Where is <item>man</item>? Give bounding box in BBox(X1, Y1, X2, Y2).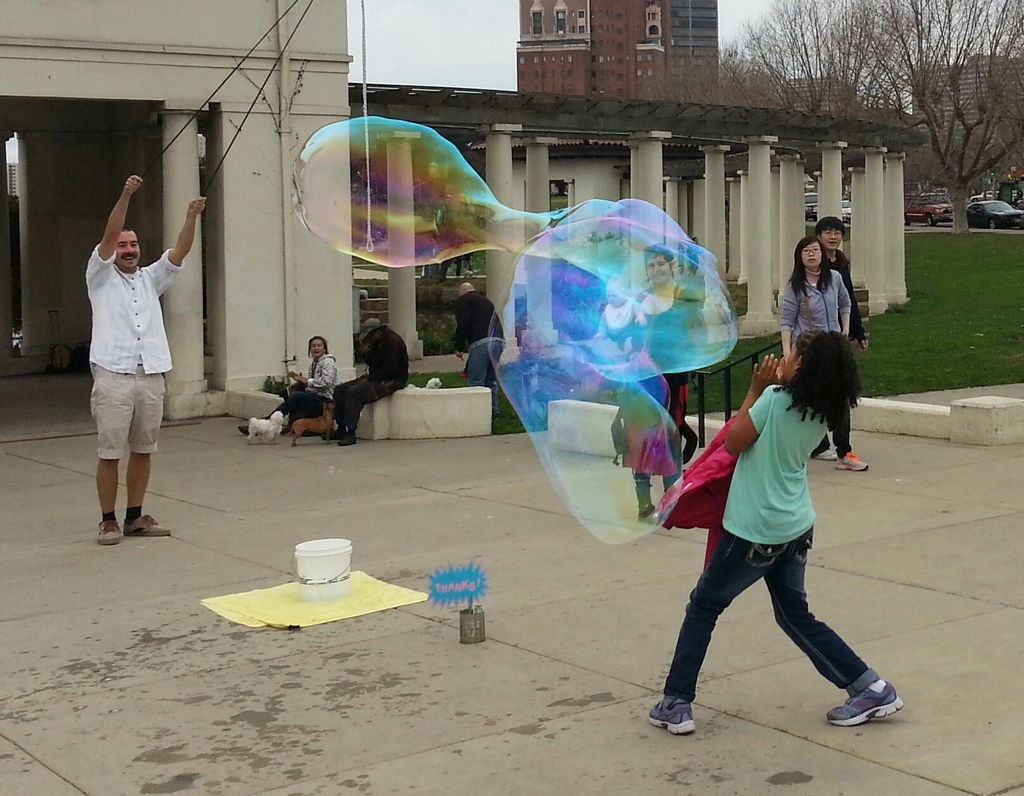
BBox(451, 282, 508, 421).
